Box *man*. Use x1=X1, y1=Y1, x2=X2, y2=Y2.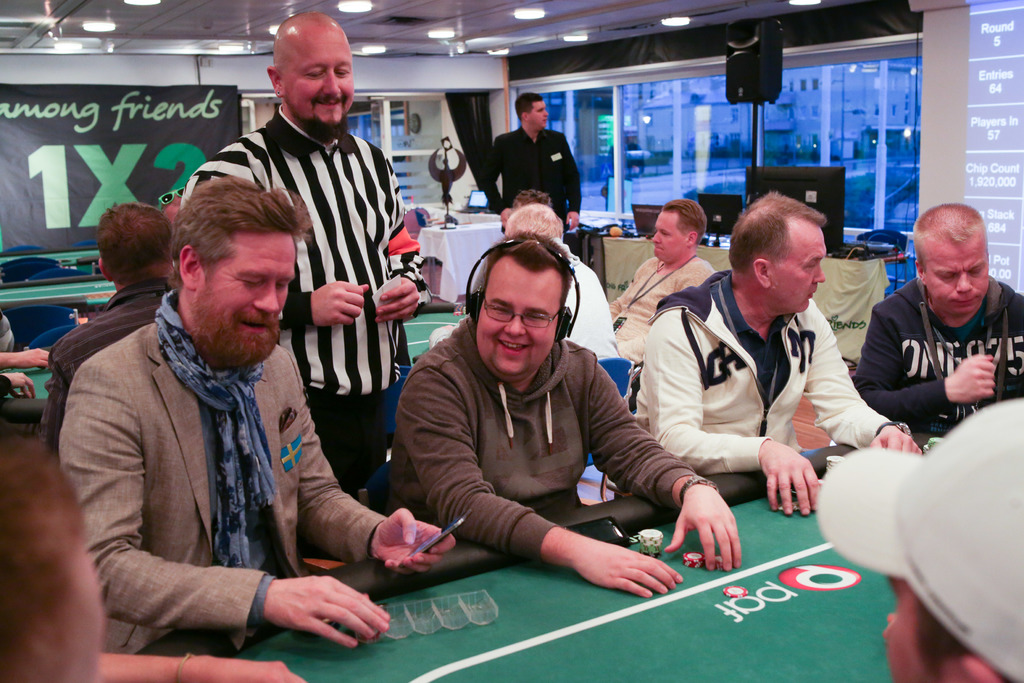
x1=502, y1=199, x2=618, y2=364.
